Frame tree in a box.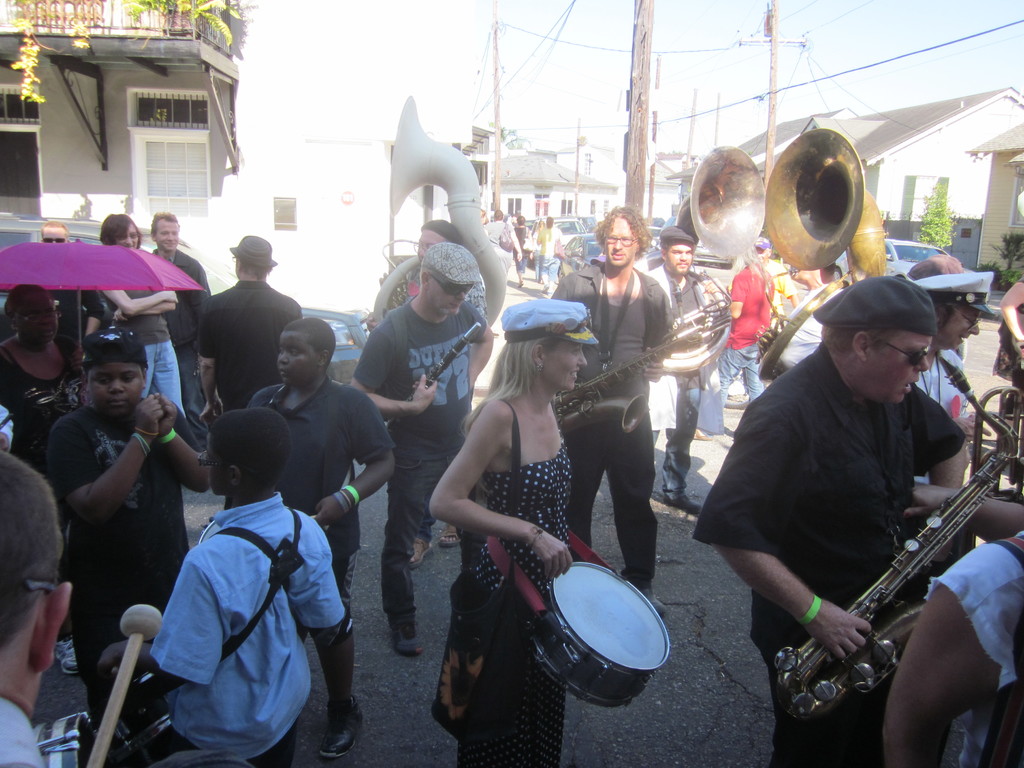
bbox(915, 179, 947, 249).
